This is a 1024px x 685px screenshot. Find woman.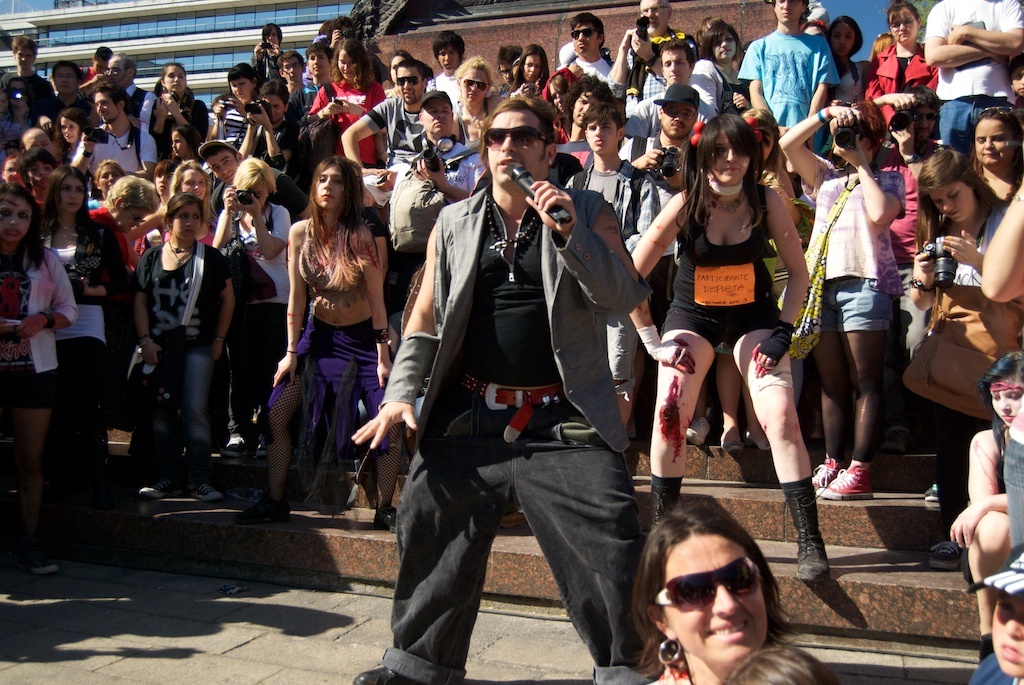
Bounding box: BBox(501, 44, 550, 99).
